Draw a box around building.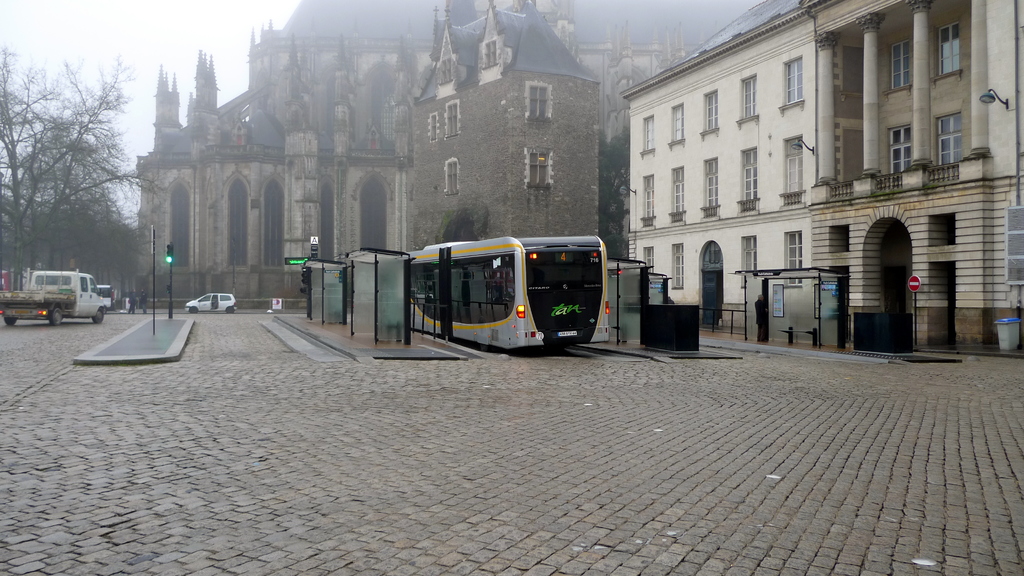
crop(129, 0, 751, 311).
